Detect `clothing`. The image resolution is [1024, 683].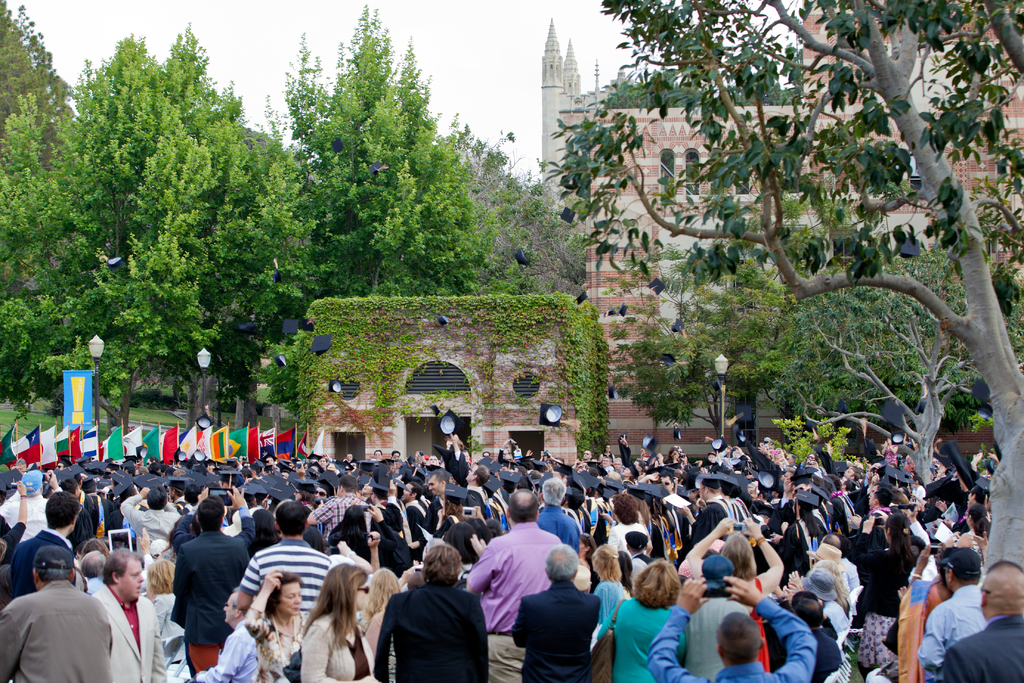
403/500/429/530.
